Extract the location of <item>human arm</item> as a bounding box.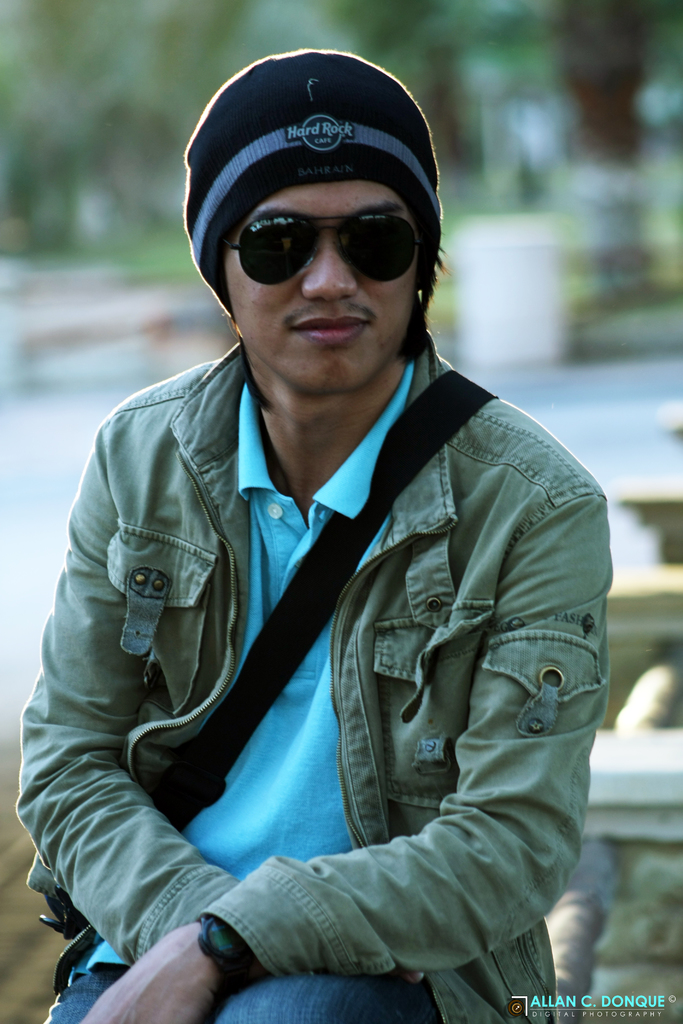
<box>76,436,614,1023</box>.
